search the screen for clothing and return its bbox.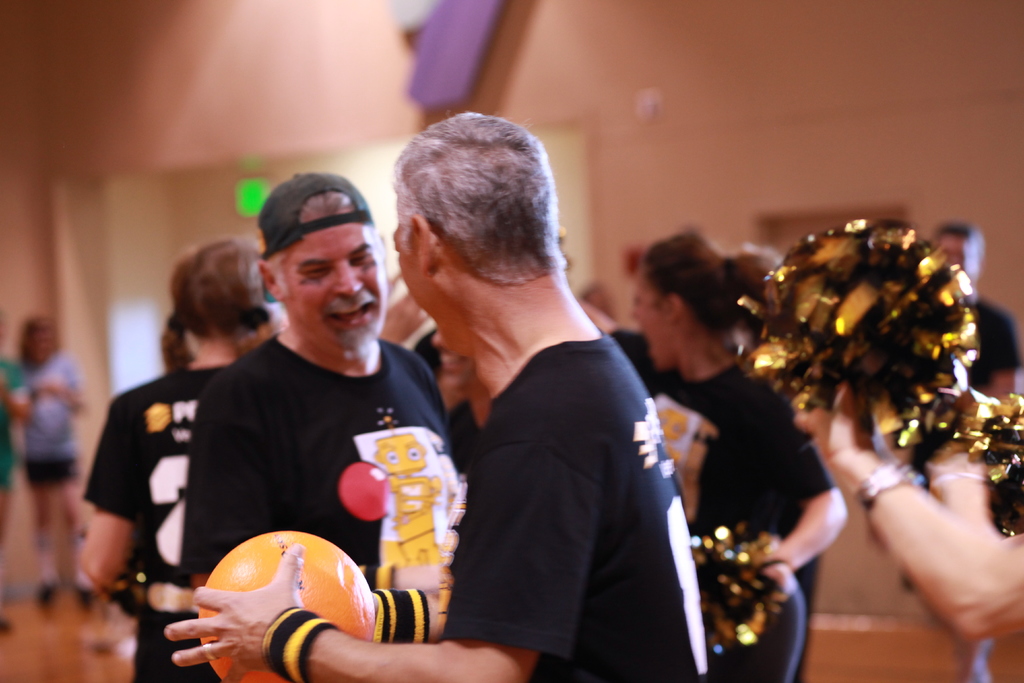
Found: box=[8, 344, 99, 488].
